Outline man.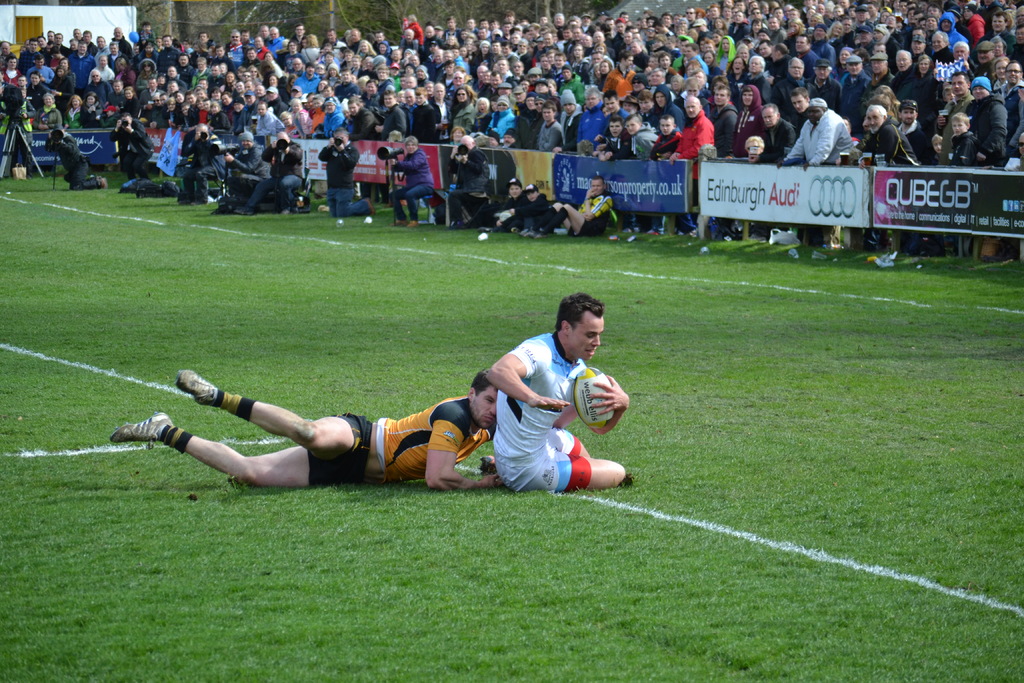
Outline: <box>265,23,286,54</box>.
